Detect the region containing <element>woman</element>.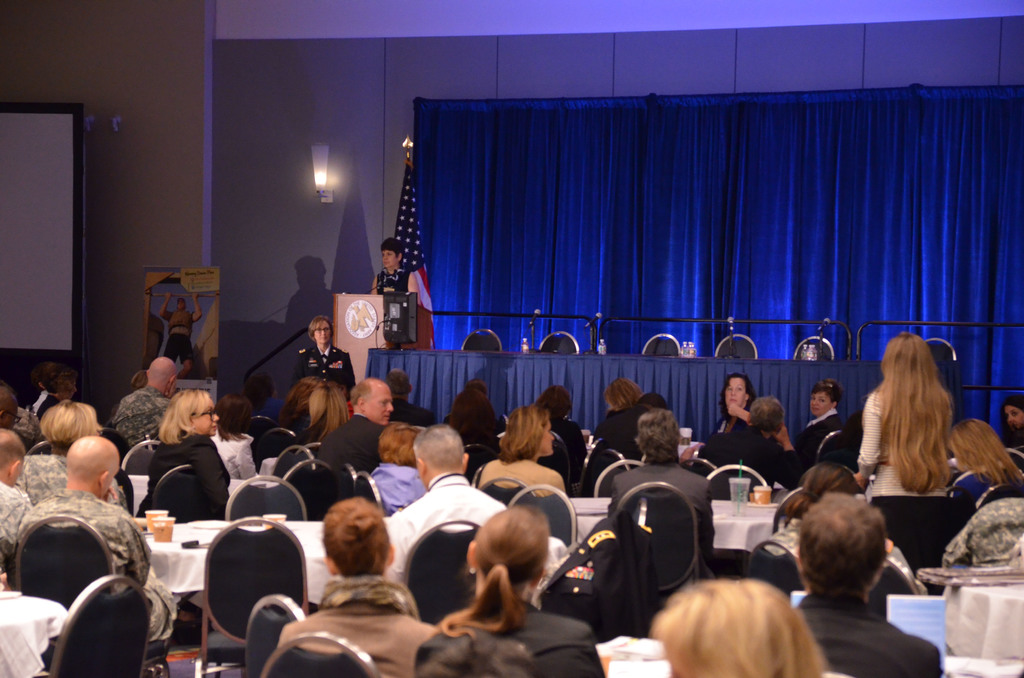
bbox=[138, 387, 234, 520].
